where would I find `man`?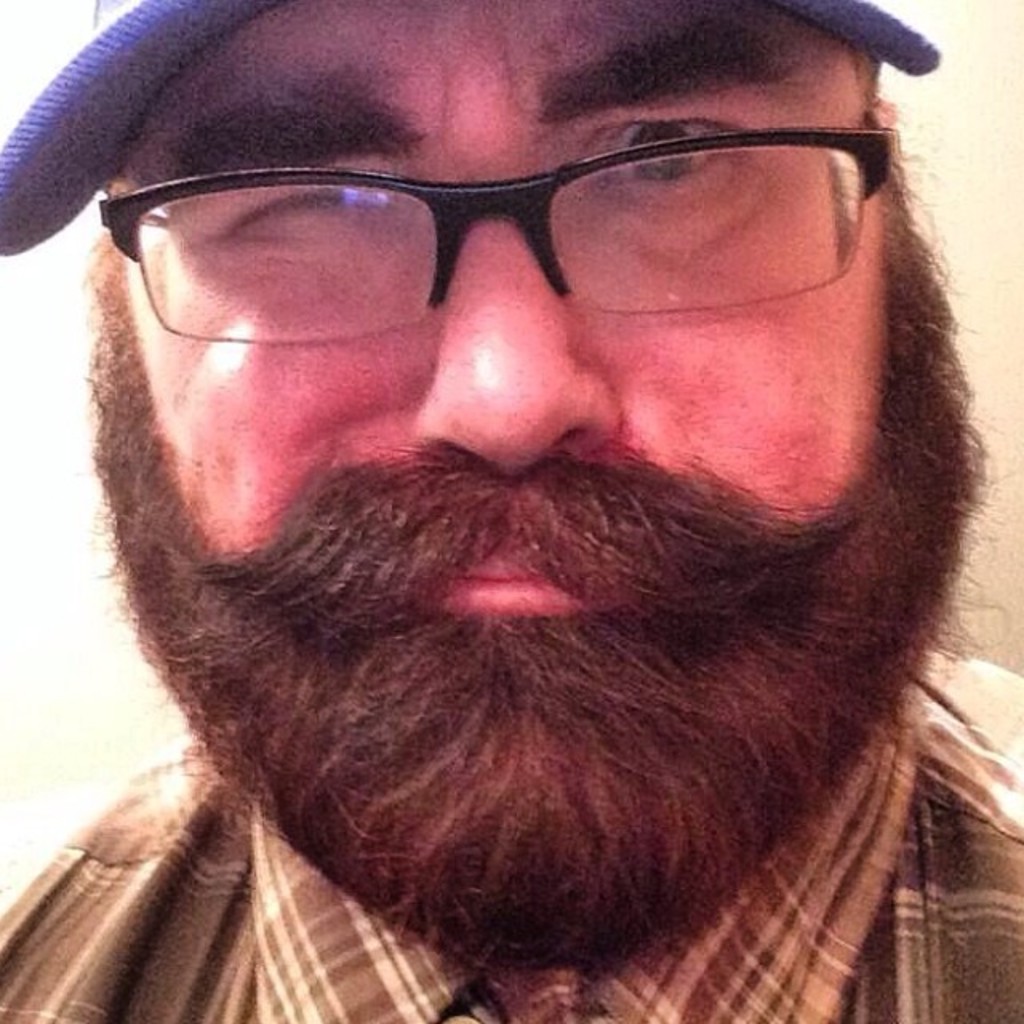
At x1=0, y1=0, x2=1022, y2=1022.
